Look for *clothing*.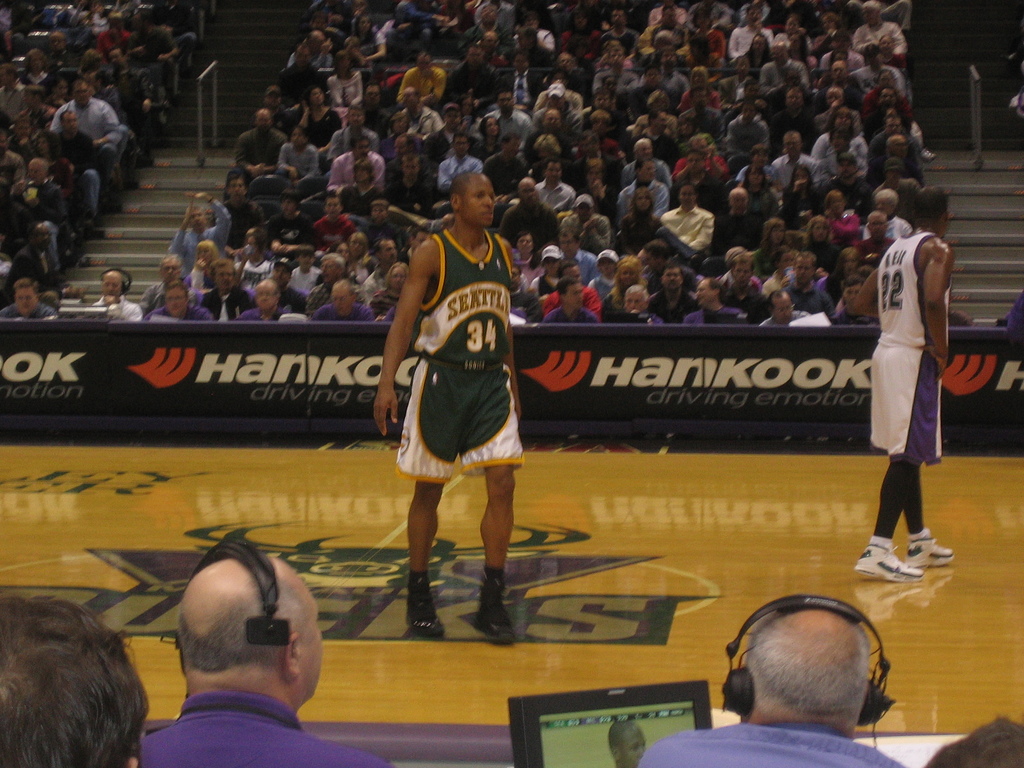
Found: pyautogui.locateOnScreen(326, 147, 381, 192).
